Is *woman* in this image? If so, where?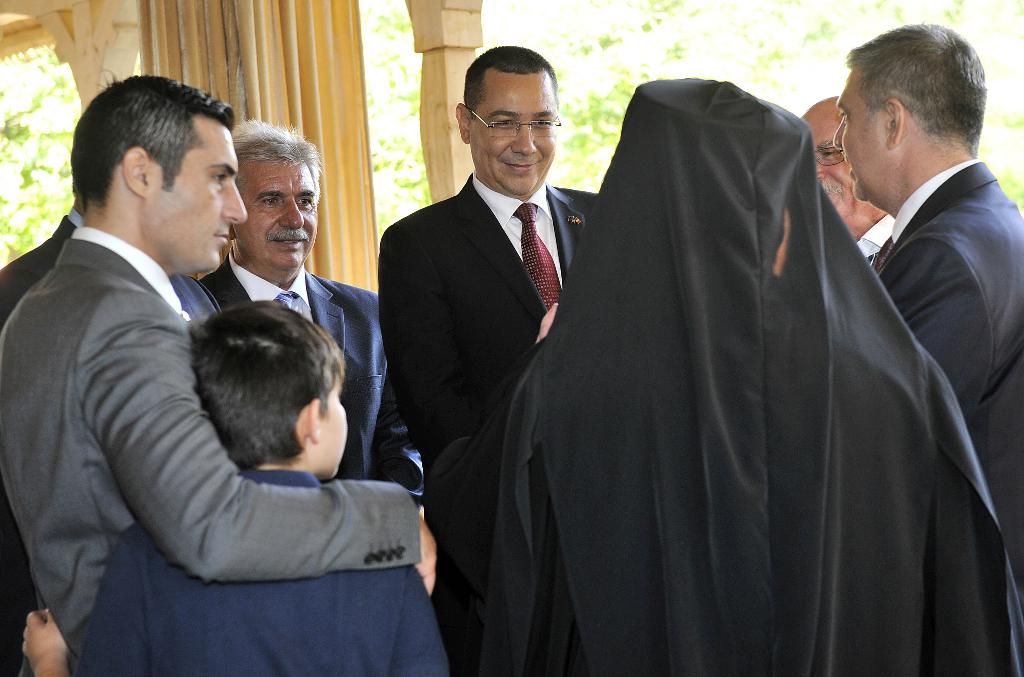
Yes, at region(426, 78, 1020, 675).
